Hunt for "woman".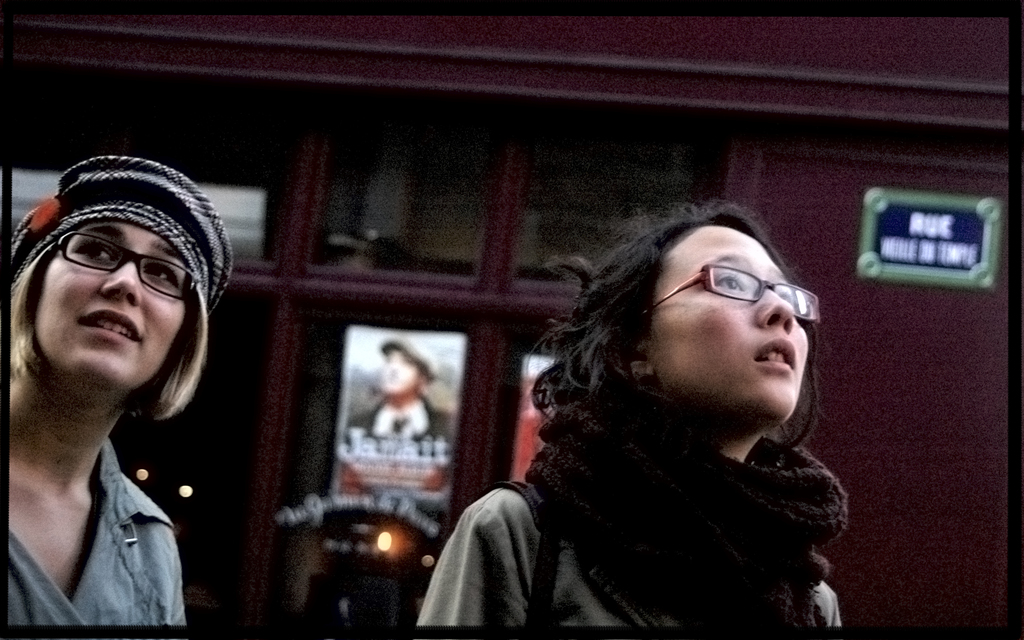
Hunted down at [9, 153, 236, 630].
